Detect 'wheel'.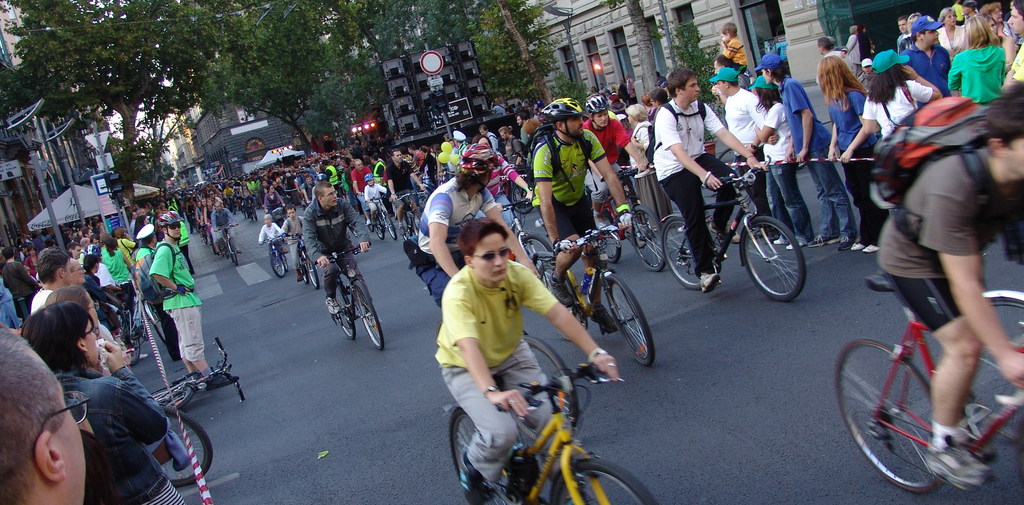
Detected at bbox=[520, 335, 584, 435].
